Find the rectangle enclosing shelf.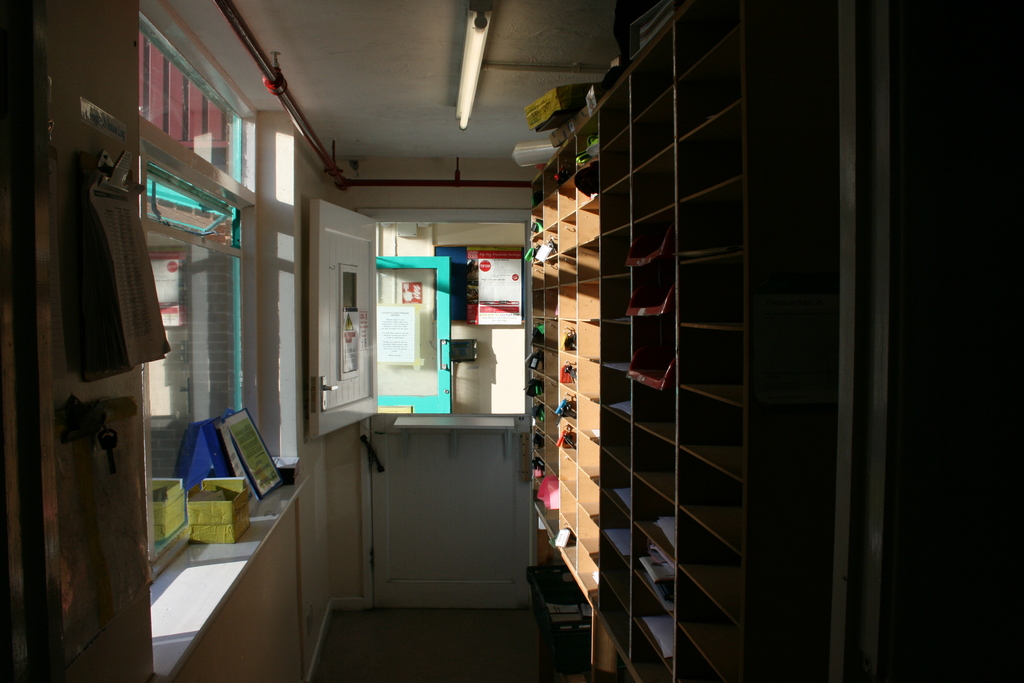
detection(676, 389, 746, 479).
